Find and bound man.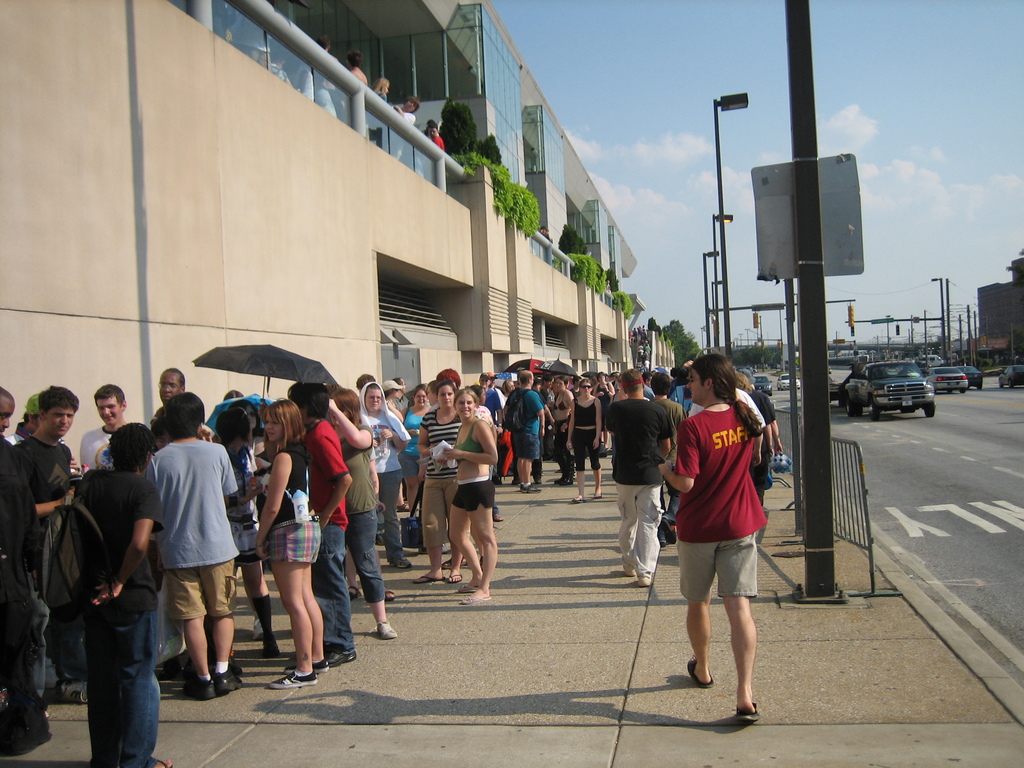
Bound: <region>73, 419, 164, 767</region>.
